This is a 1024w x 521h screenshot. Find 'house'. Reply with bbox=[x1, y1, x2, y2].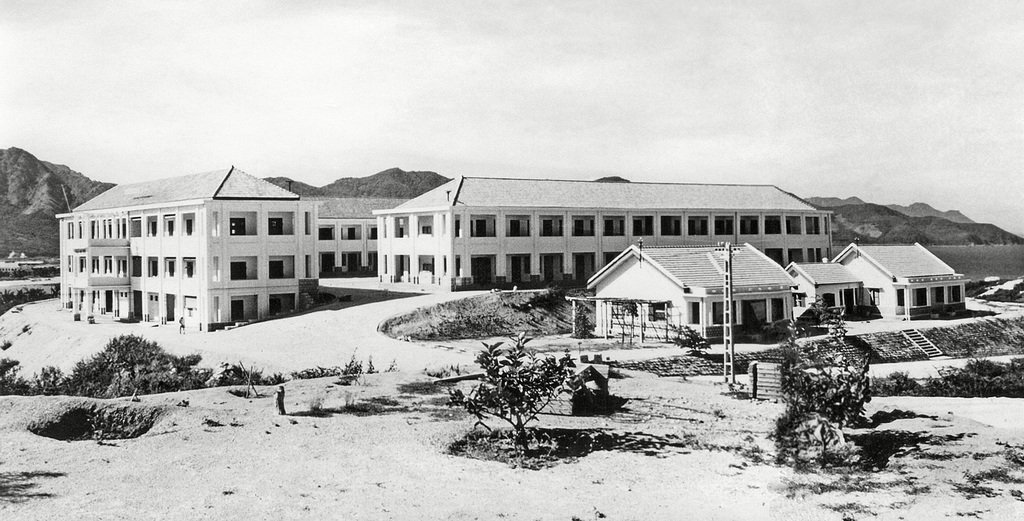
bbox=[211, 167, 325, 334].
